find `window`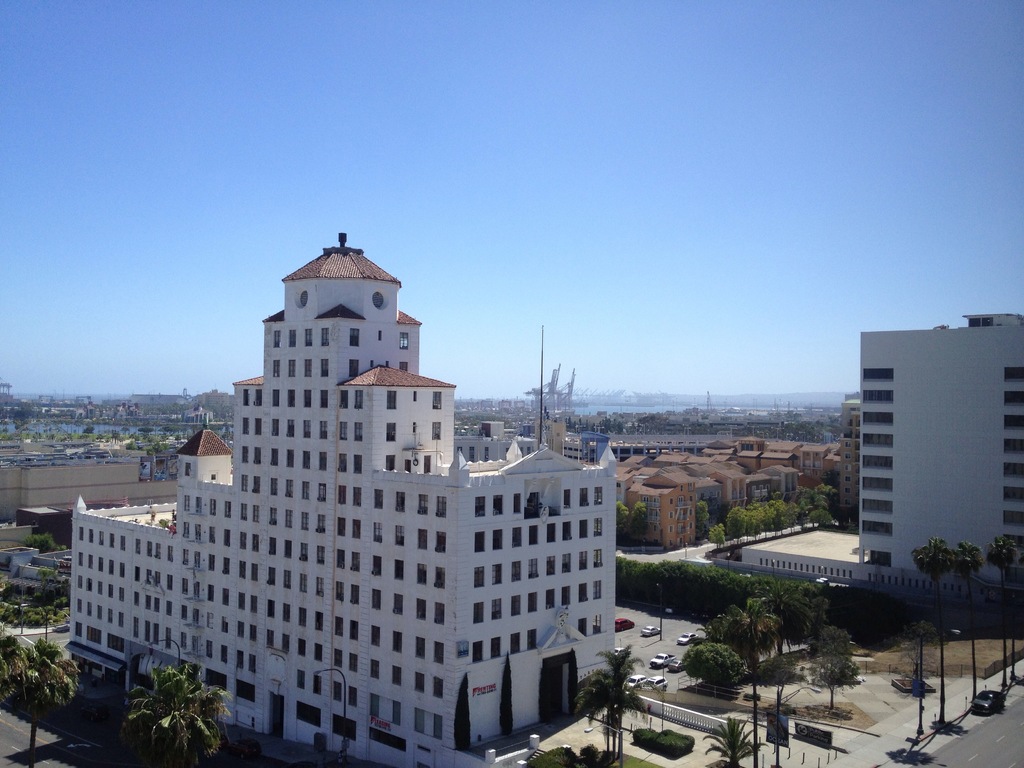
{"left": 179, "top": 630, "right": 186, "bottom": 650}
